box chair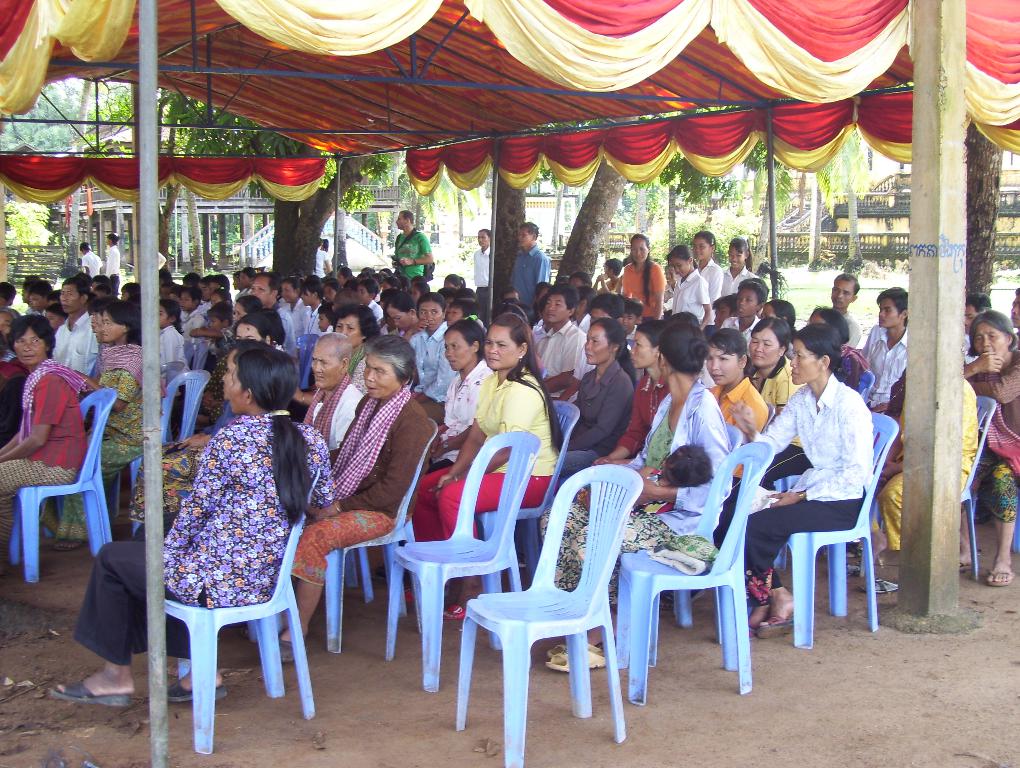
<box>631,419,746,664</box>
